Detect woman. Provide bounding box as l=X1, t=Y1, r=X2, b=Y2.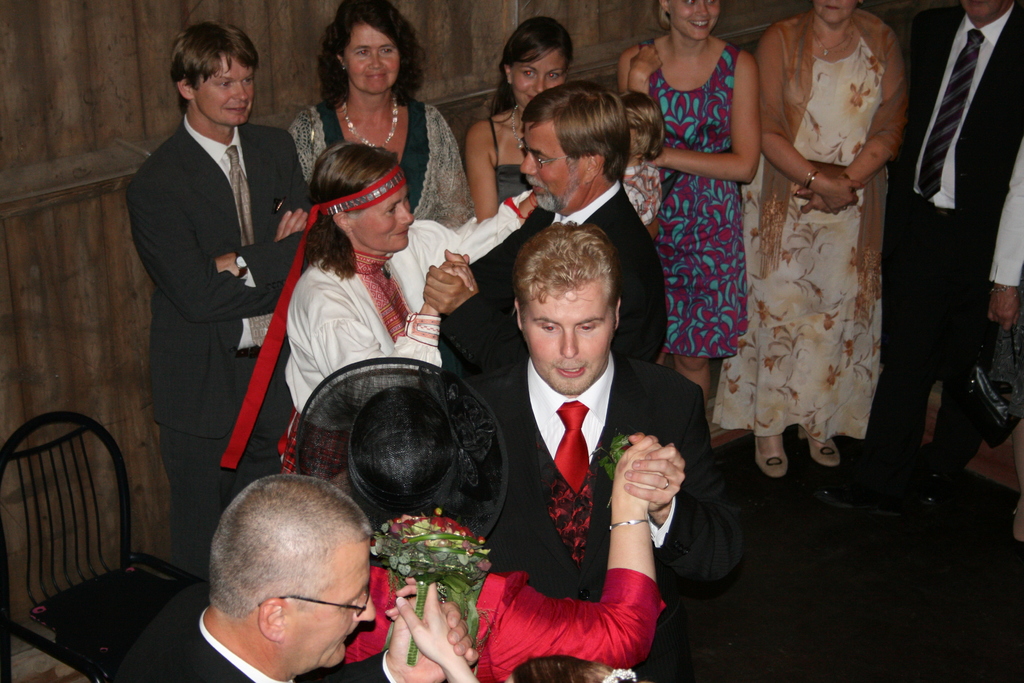
l=282, t=143, r=545, b=469.
